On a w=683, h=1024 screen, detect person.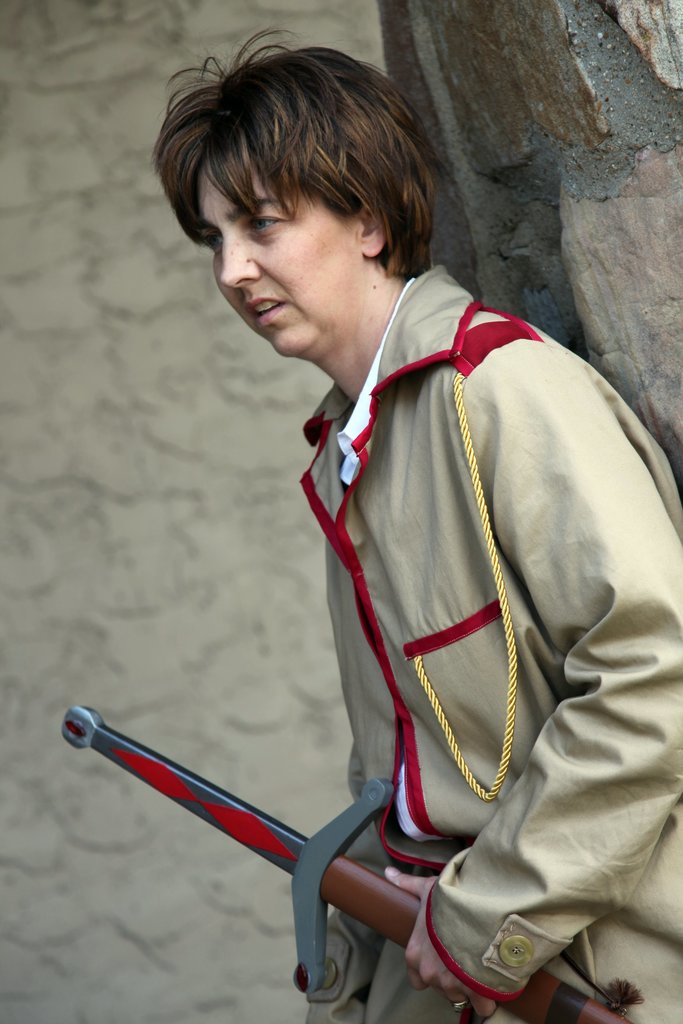
l=106, t=56, r=639, b=996.
